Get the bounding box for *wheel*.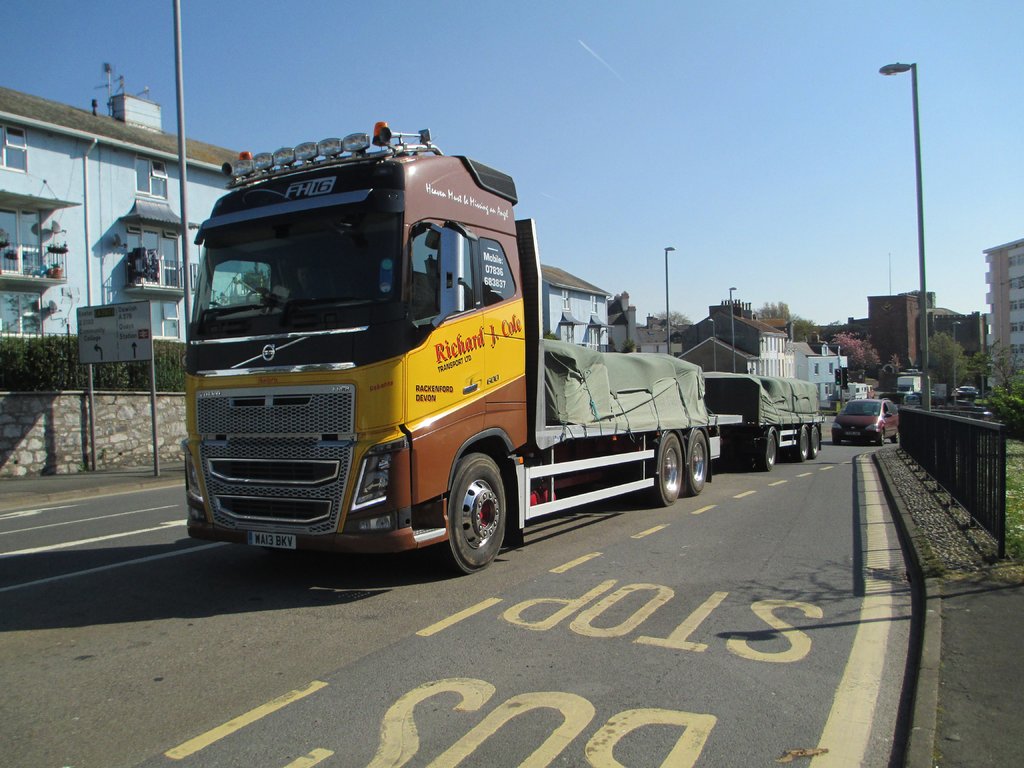
select_region(244, 291, 260, 302).
